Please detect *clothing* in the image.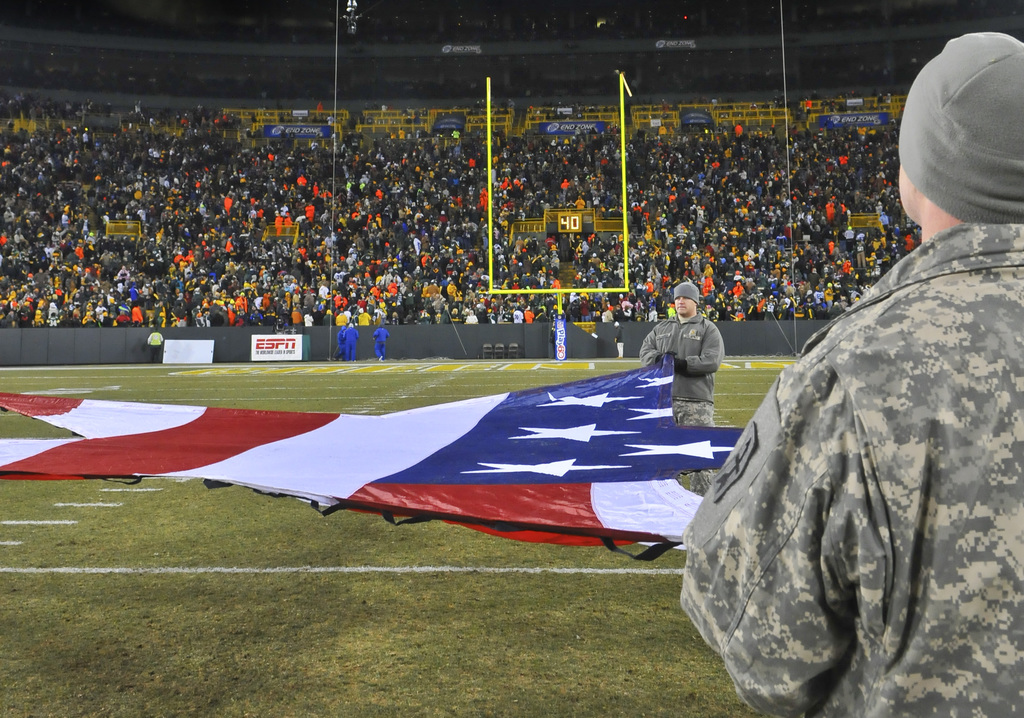
bbox=(287, 298, 298, 314).
